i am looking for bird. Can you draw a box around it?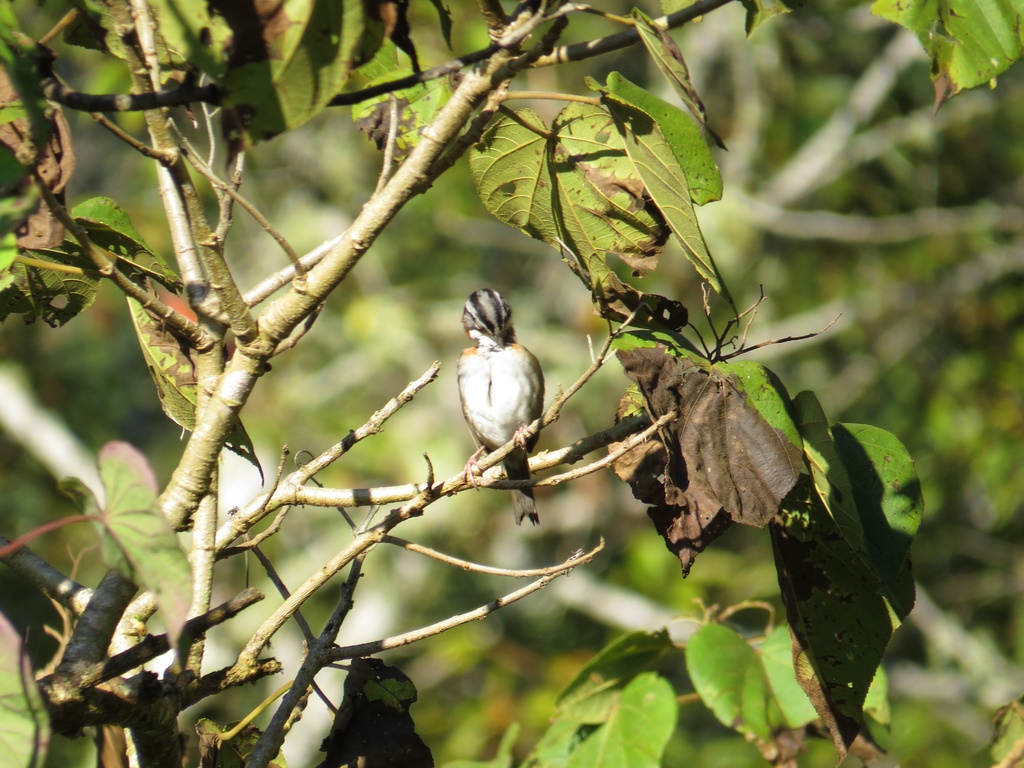
Sure, the bounding box is 441/293/559/491.
